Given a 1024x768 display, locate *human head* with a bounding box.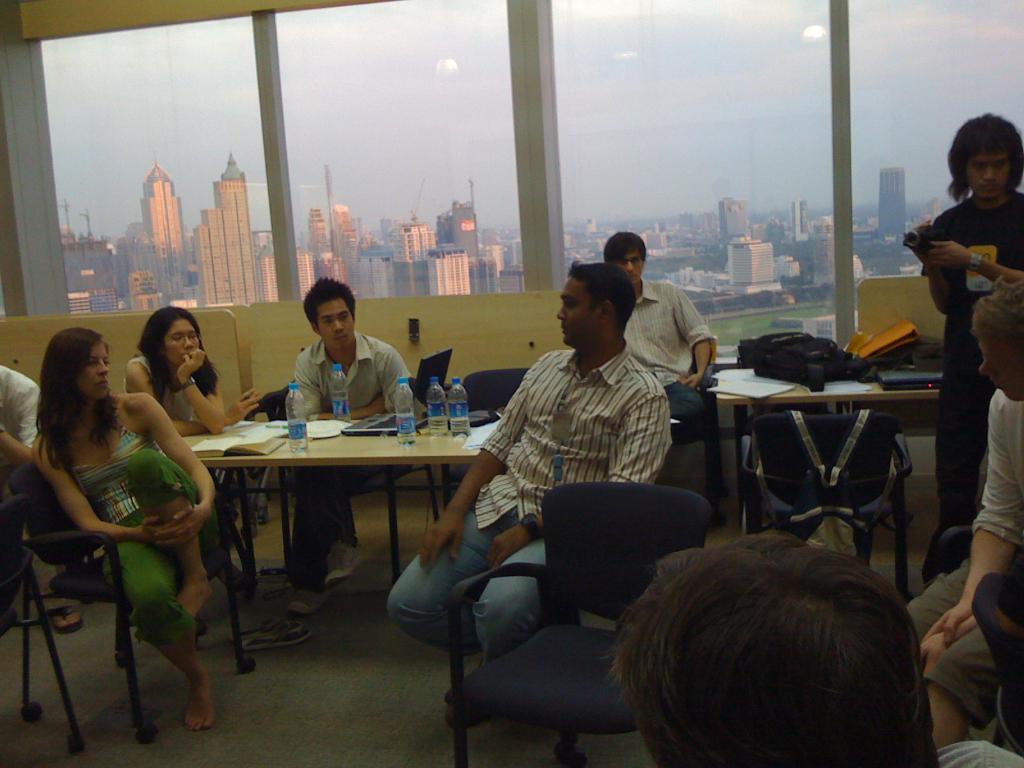
Located: select_region(607, 526, 943, 767).
